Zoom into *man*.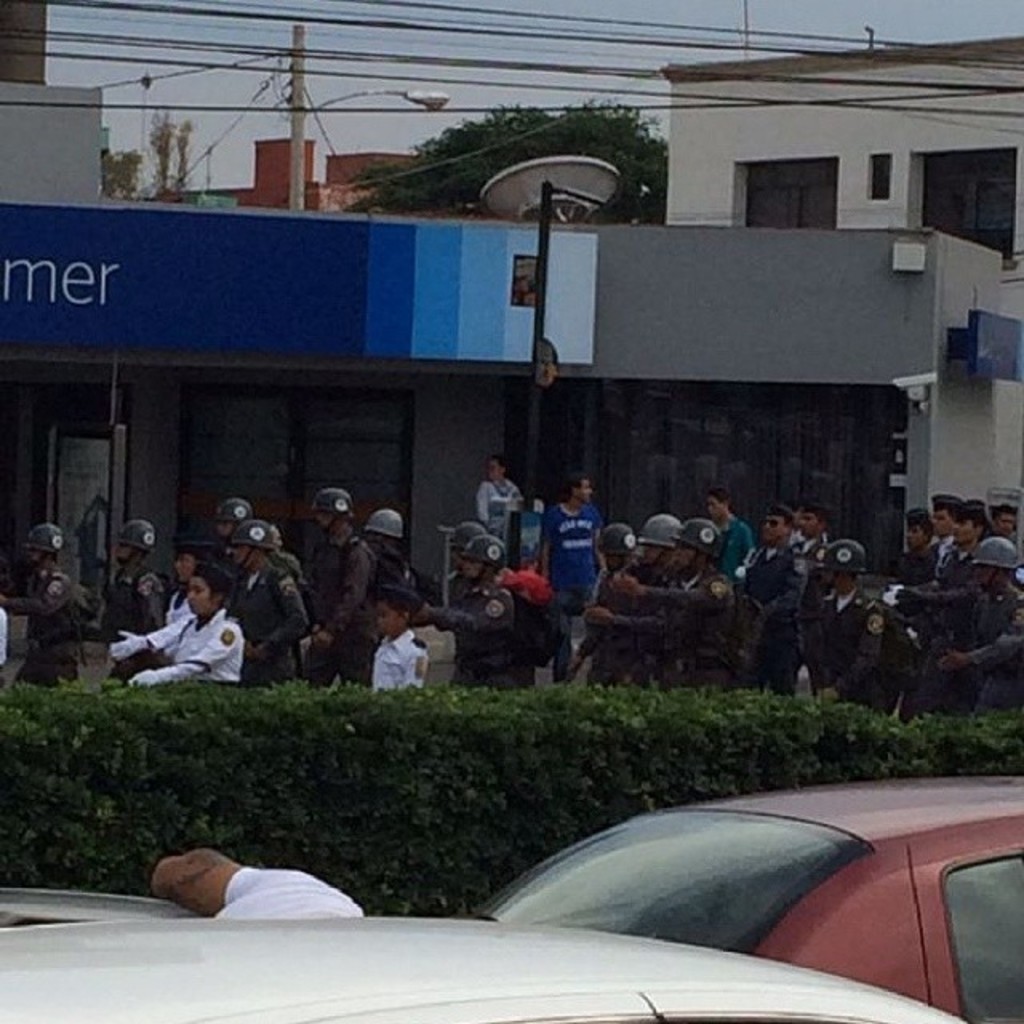
Zoom target: (362,509,416,595).
